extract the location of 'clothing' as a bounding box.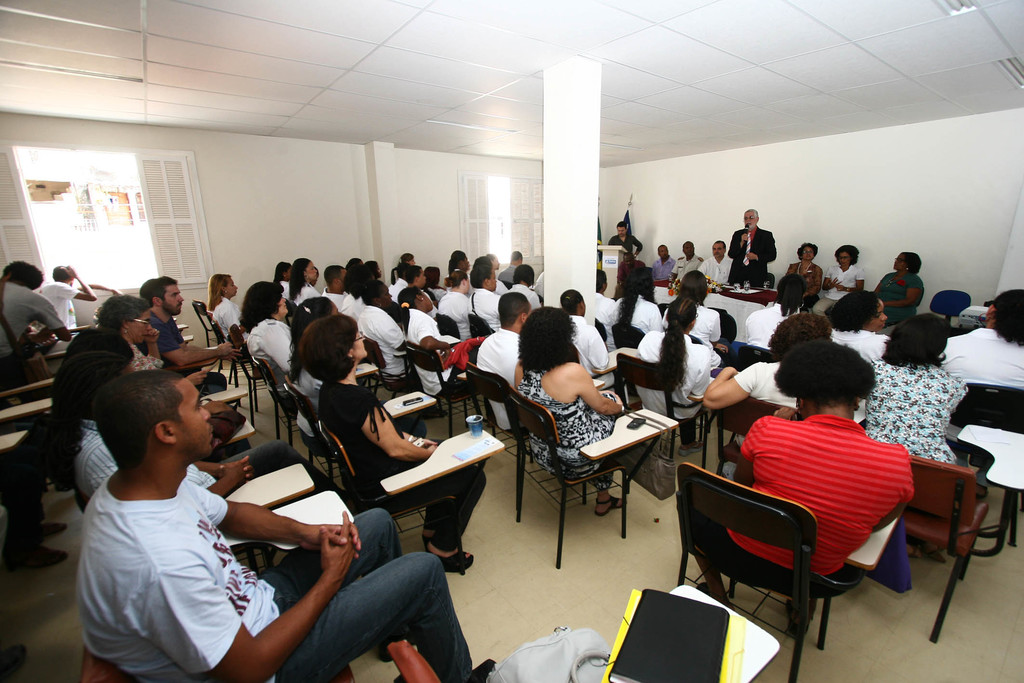
x1=36, y1=282, x2=83, y2=332.
